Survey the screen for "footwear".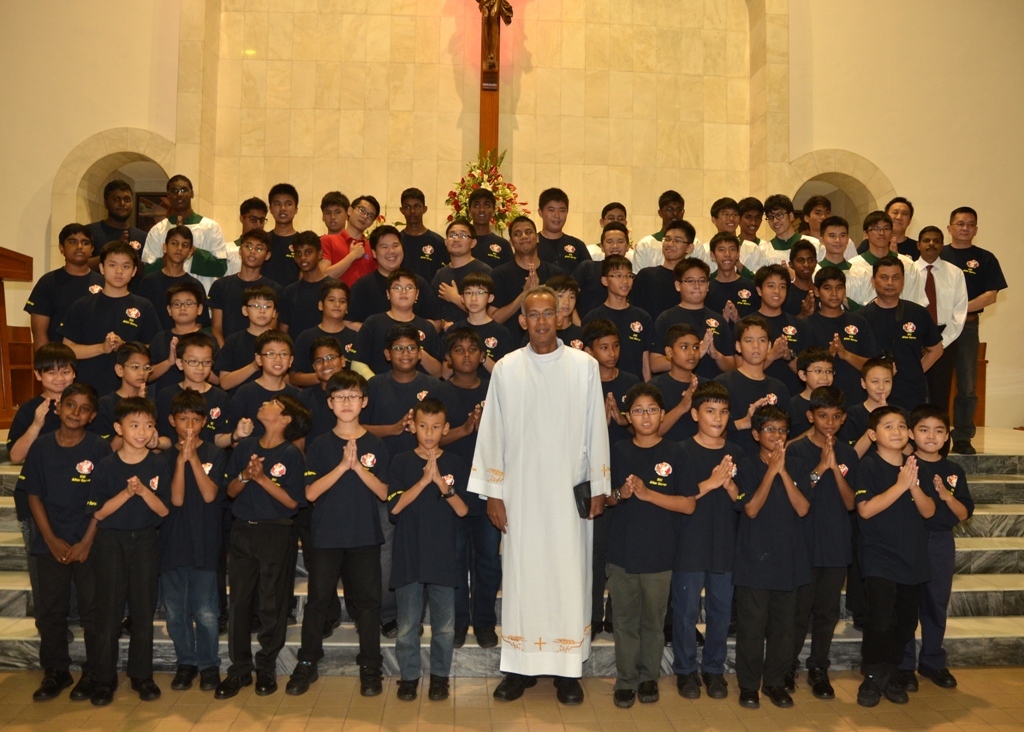
Survey found: 394, 677, 423, 700.
